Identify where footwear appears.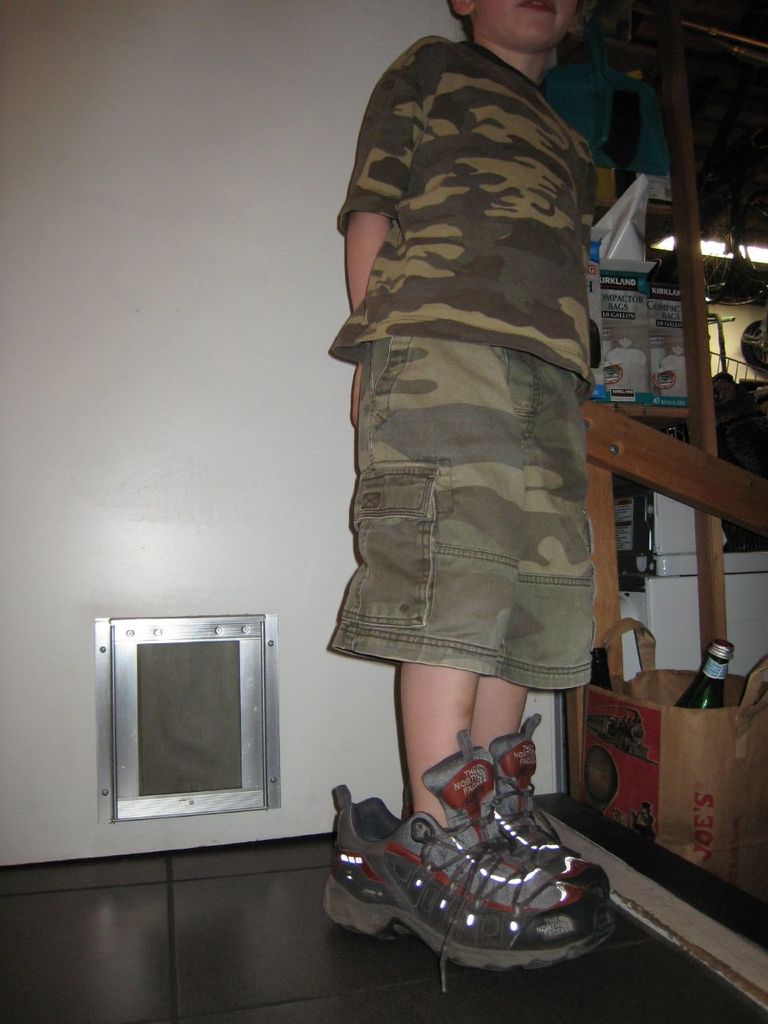
Appears at (x1=355, y1=761, x2=621, y2=977).
